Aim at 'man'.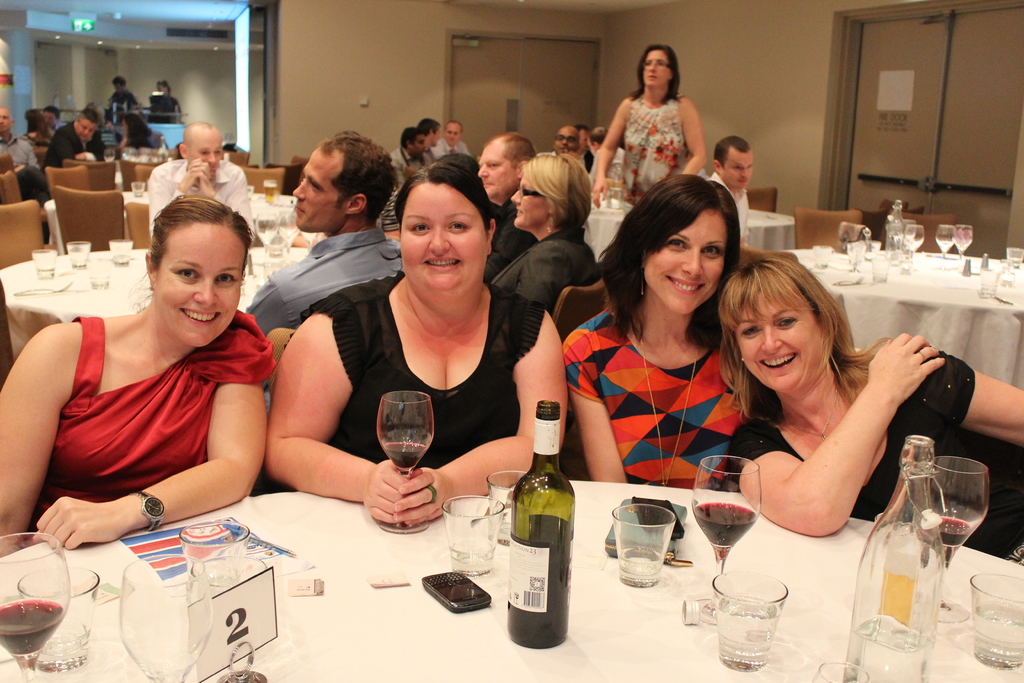
Aimed at bbox(435, 120, 468, 152).
